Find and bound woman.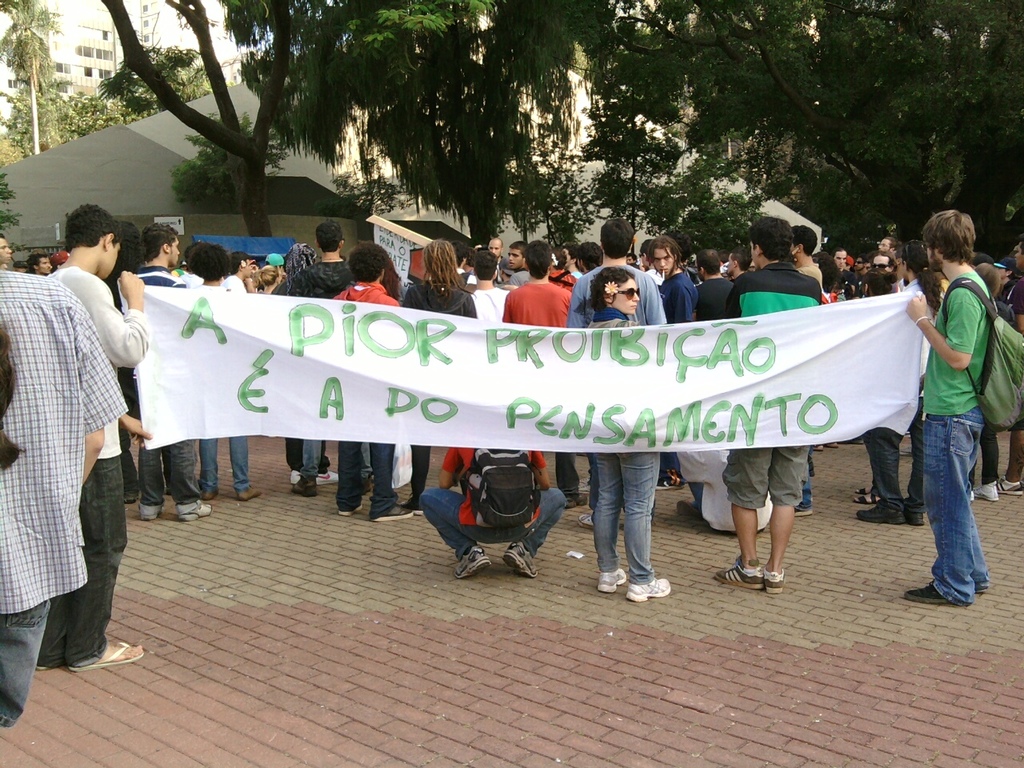
Bound: bbox=[585, 265, 671, 602].
